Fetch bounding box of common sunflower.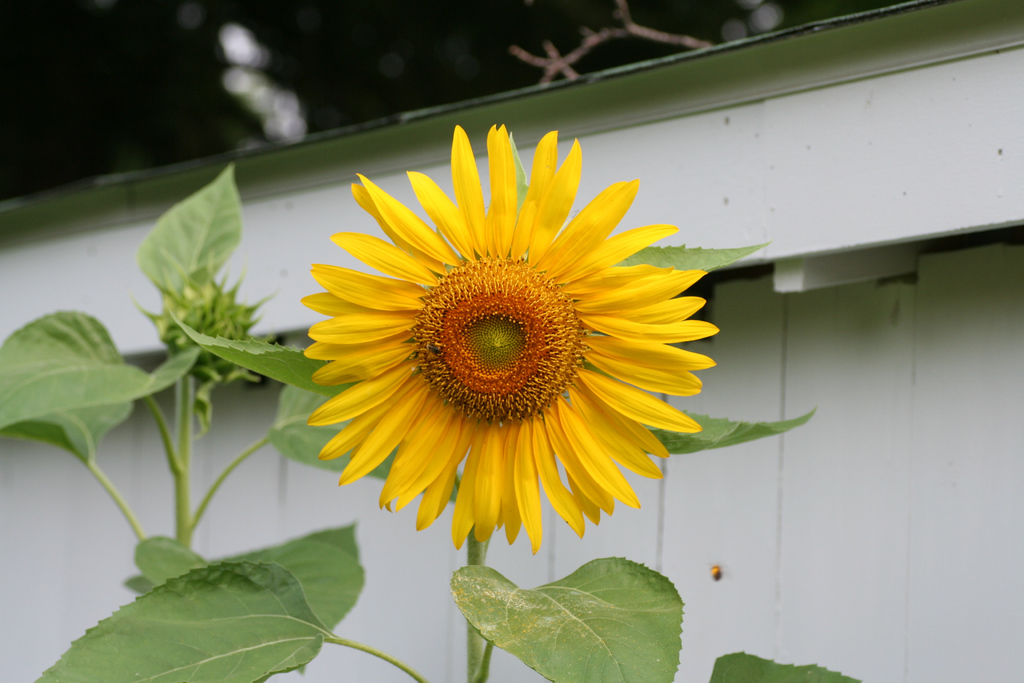
Bbox: (x1=299, y1=121, x2=722, y2=554).
